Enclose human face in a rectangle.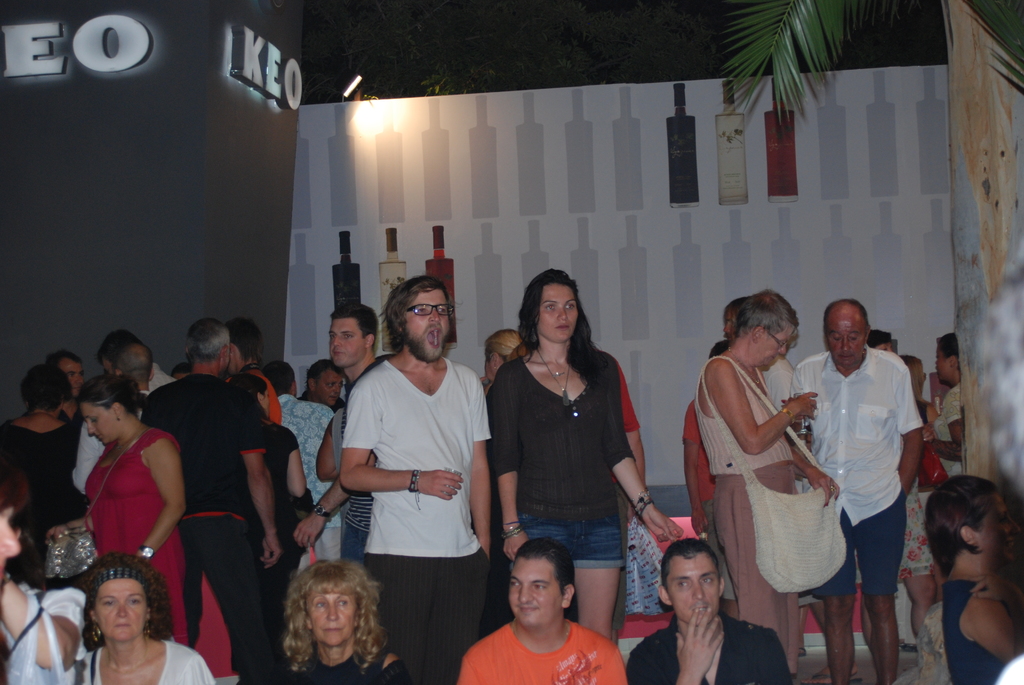
rect(660, 560, 723, 626).
